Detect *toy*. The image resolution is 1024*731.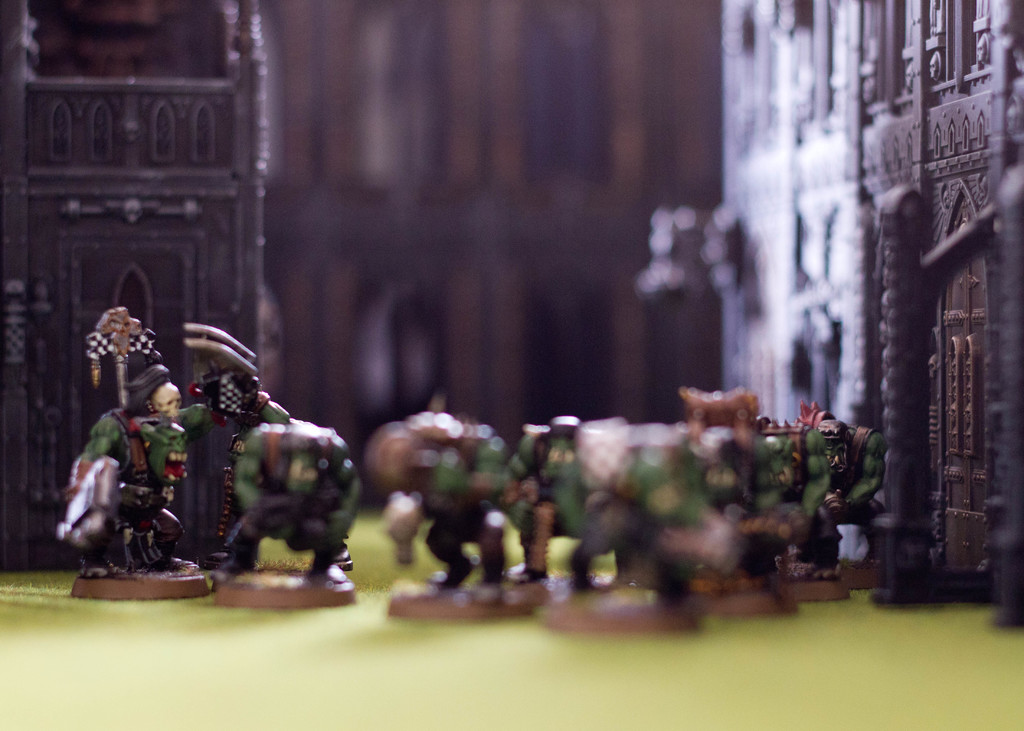
[x1=628, y1=388, x2=861, y2=513].
